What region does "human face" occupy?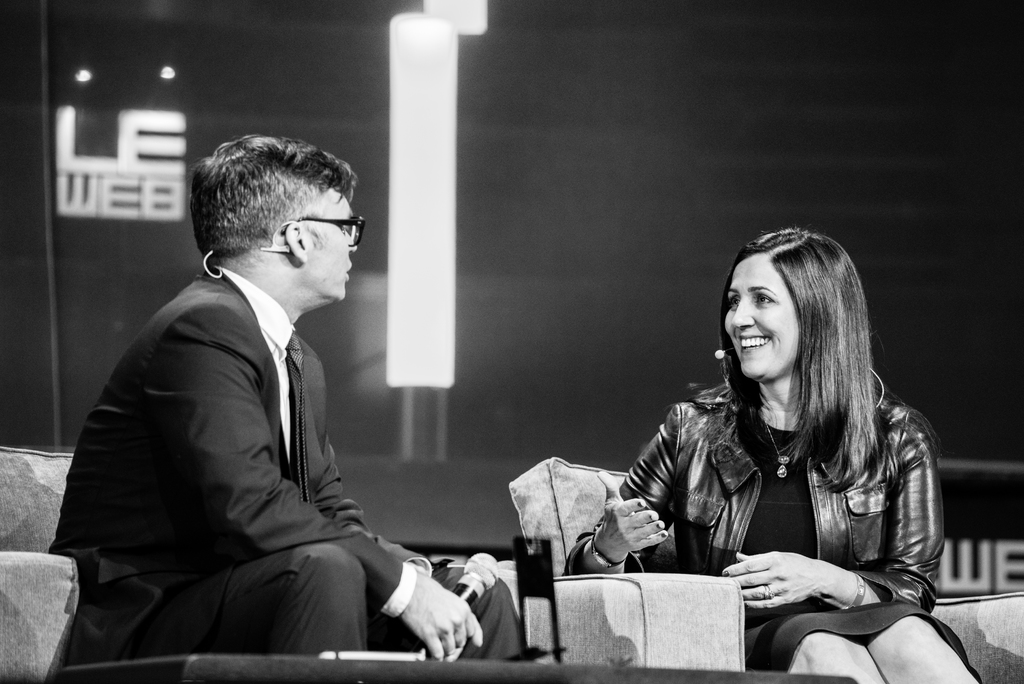
locate(723, 252, 805, 383).
